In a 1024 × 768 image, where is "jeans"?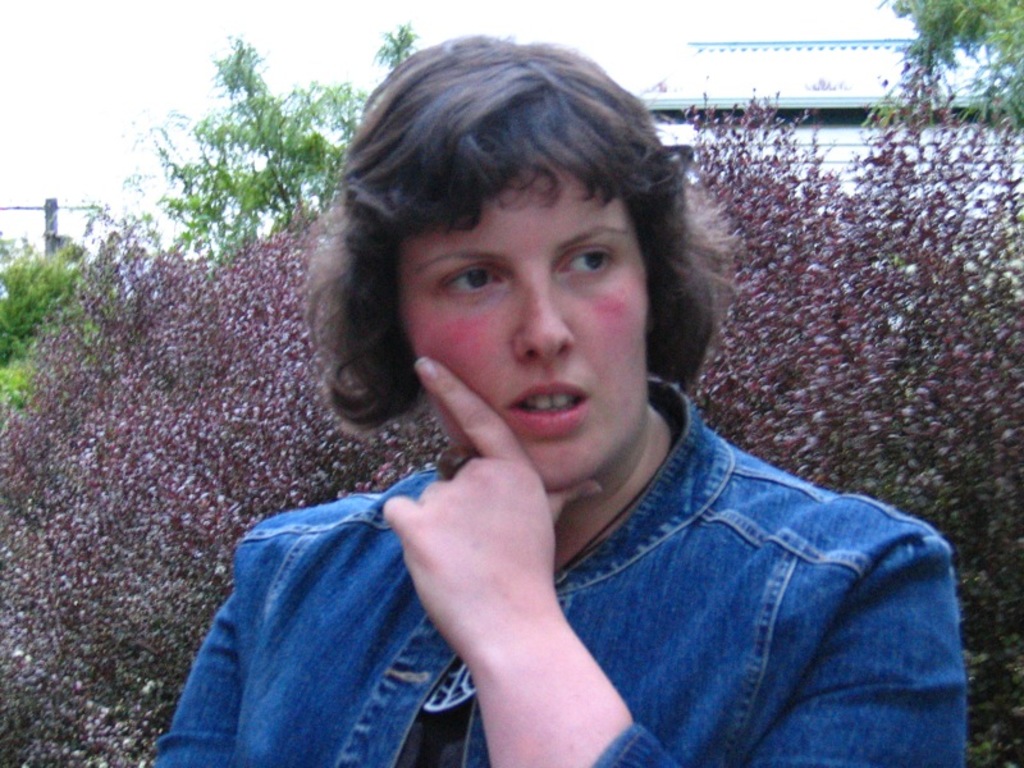
x1=148 y1=379 x2=975 y2=767.
